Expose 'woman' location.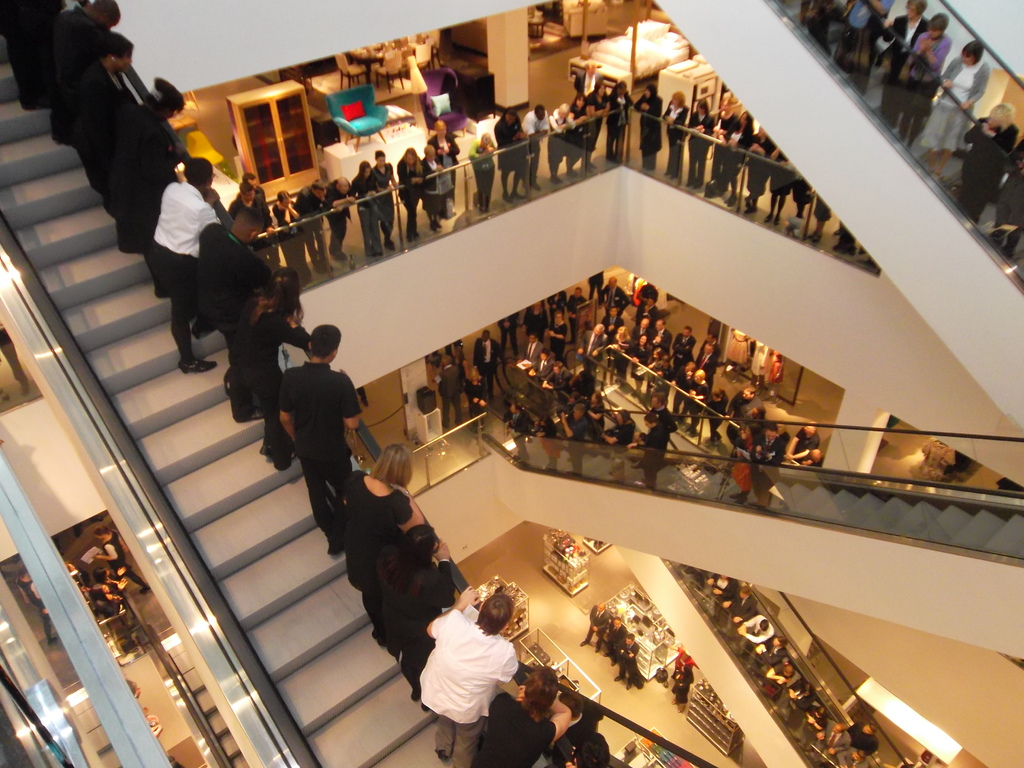
Exposed at select_region(733, 423, 758, 504).
